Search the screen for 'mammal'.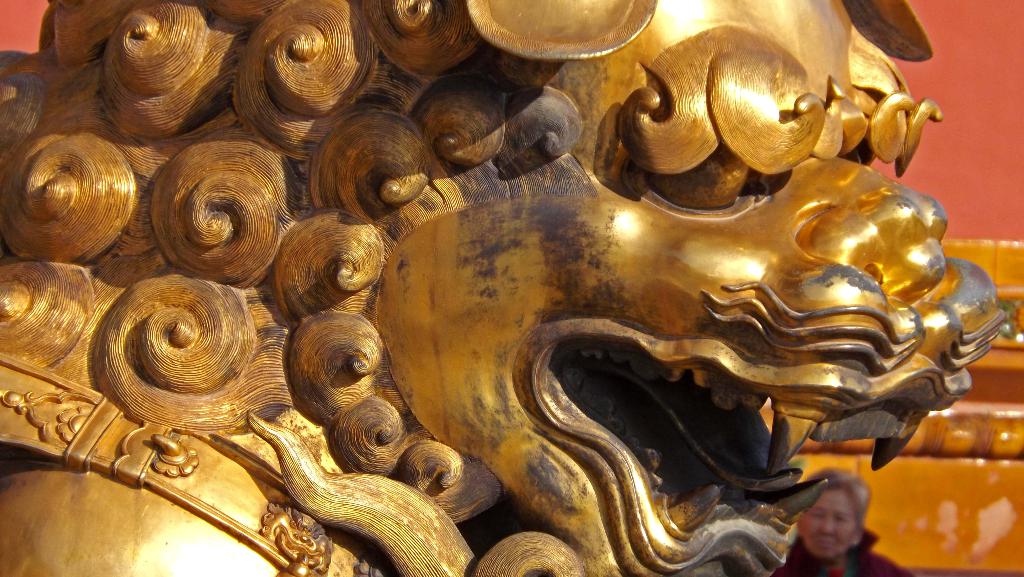
Found at [left=786, top=473, right=892, bottom=574].
